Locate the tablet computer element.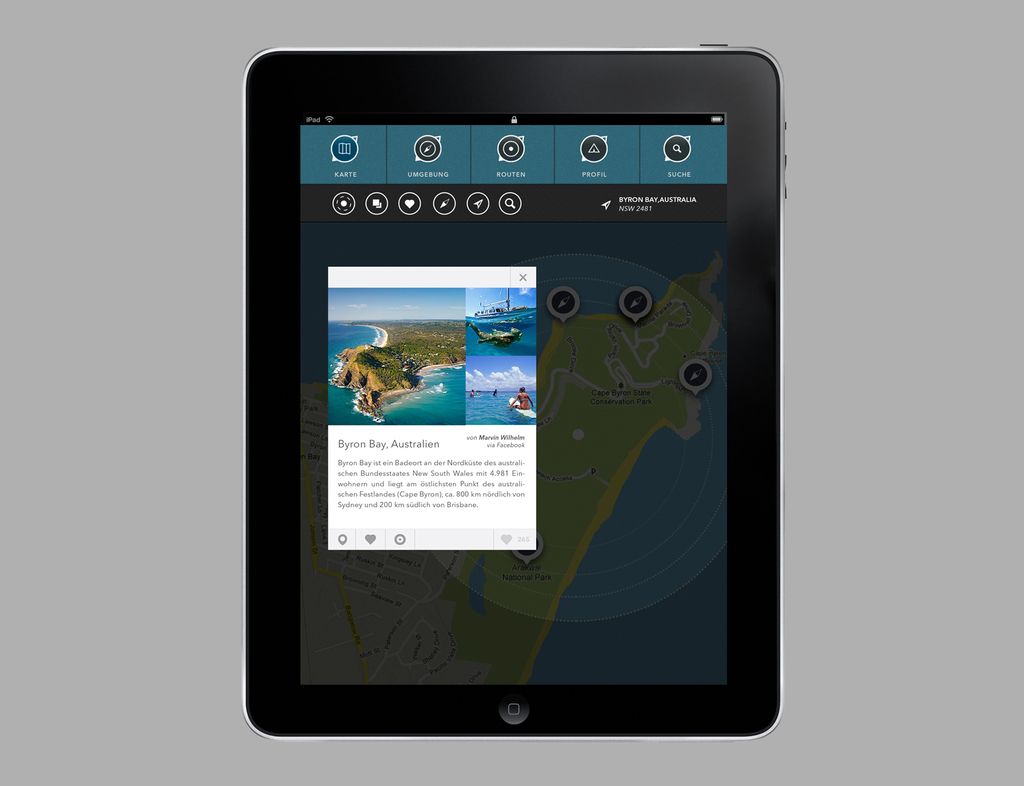
Element bbox: 239,44,785,742.
